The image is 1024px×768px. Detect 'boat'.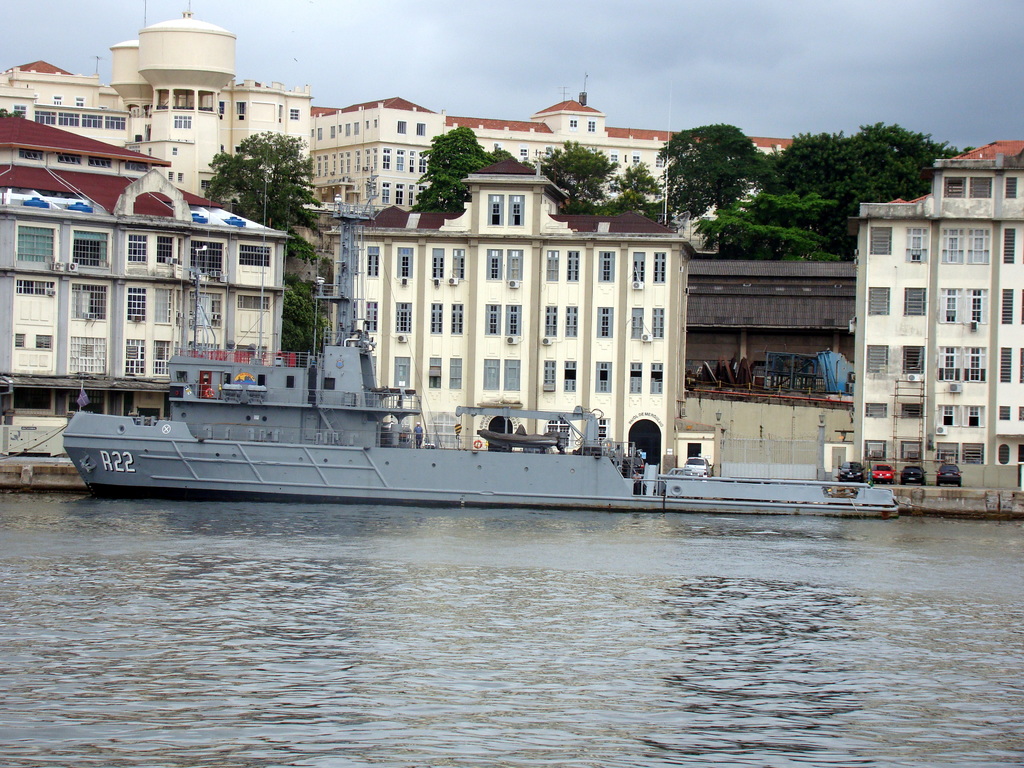
Detection: rect(67, 199, 785, 497).
